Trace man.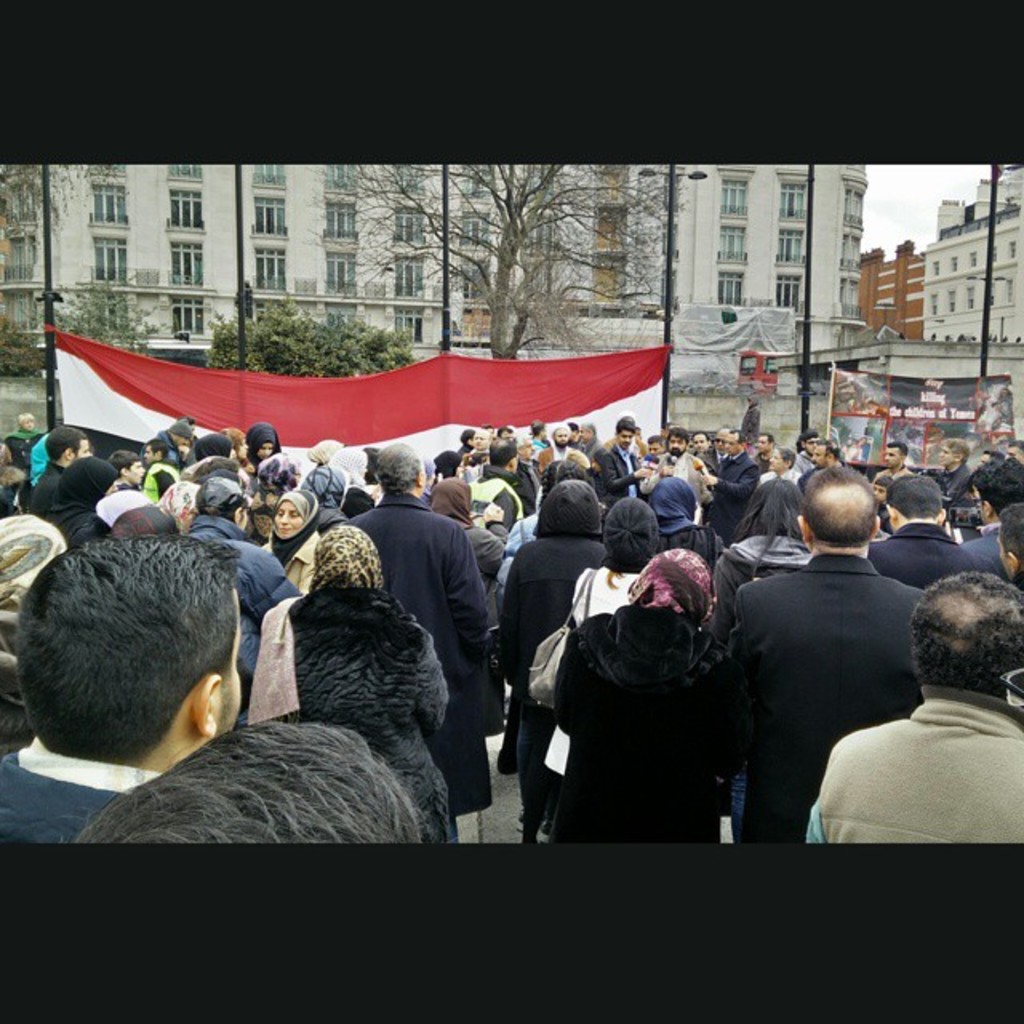
Traced to [597, 421, 650, 510].
